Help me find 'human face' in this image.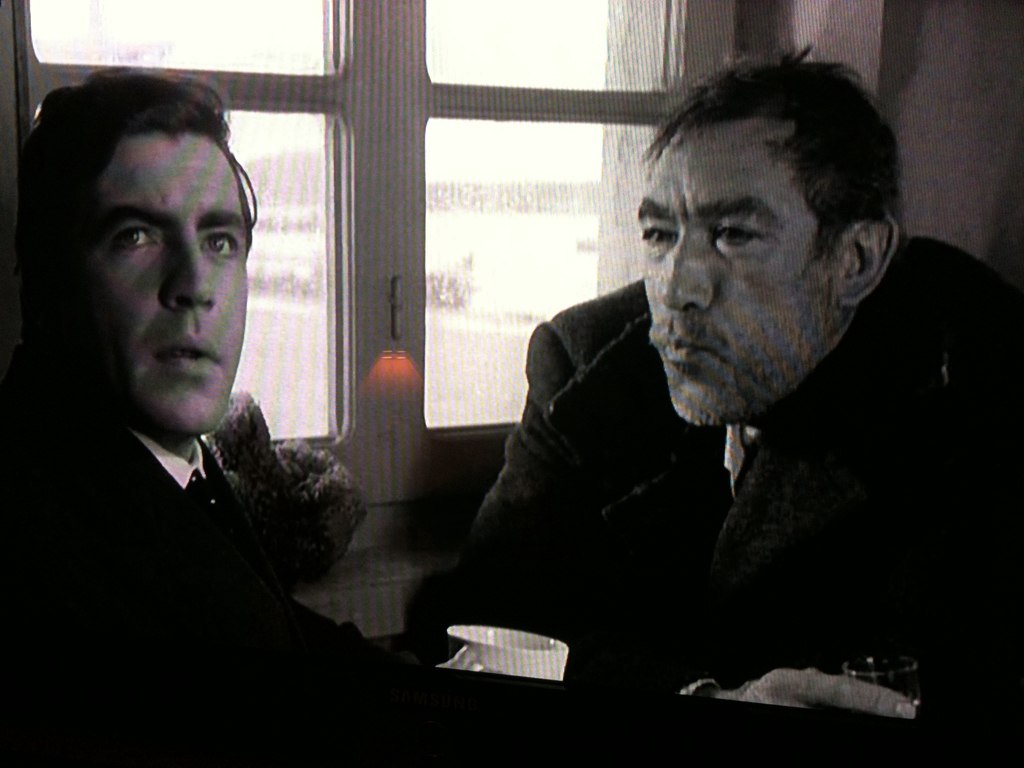
Found it: 637,118,836,428.
